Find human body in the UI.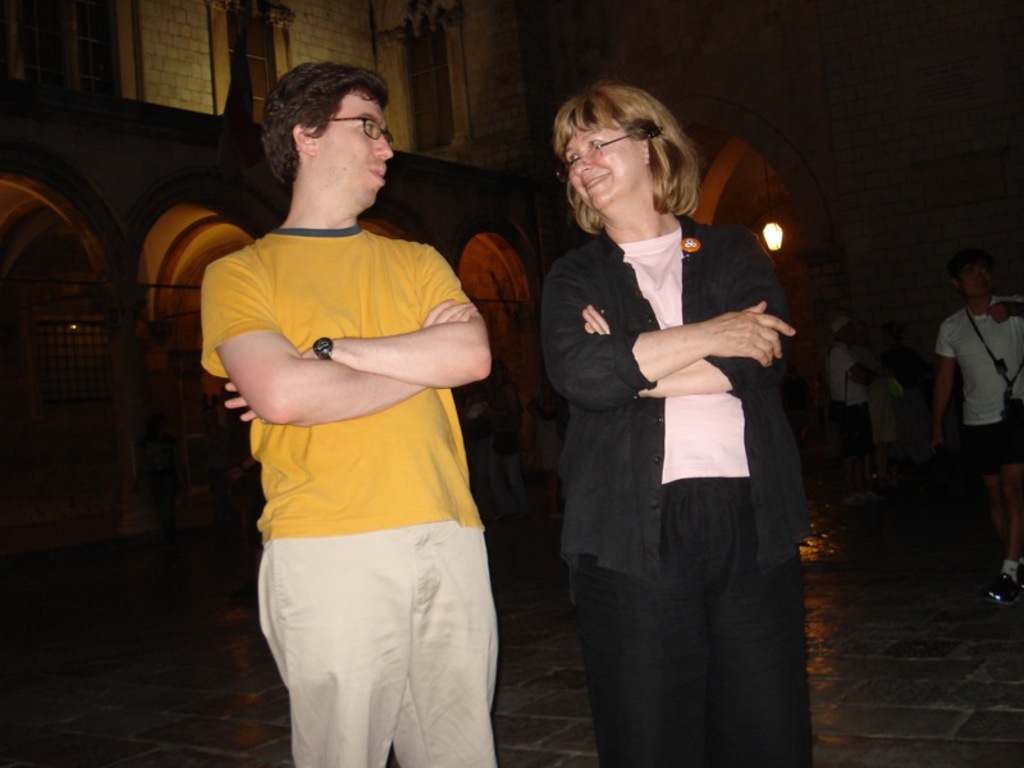
UI element at locate(534, 77, 815, 767).
